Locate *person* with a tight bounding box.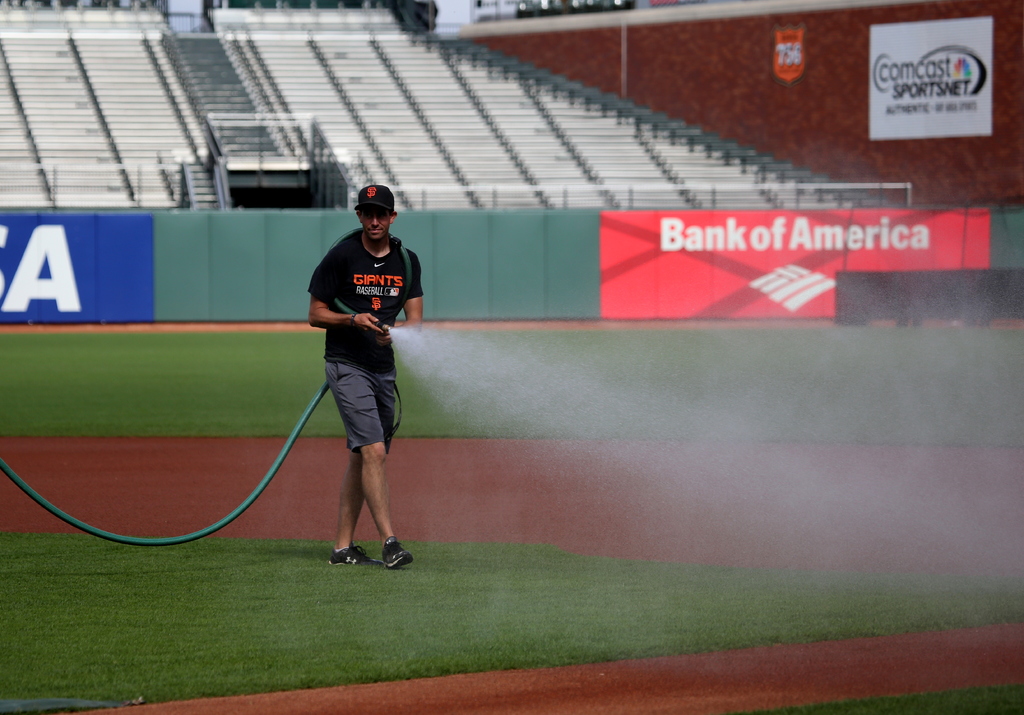
{"x1": 292, "y1": 177, "x2": 417, "y2": 602}.
